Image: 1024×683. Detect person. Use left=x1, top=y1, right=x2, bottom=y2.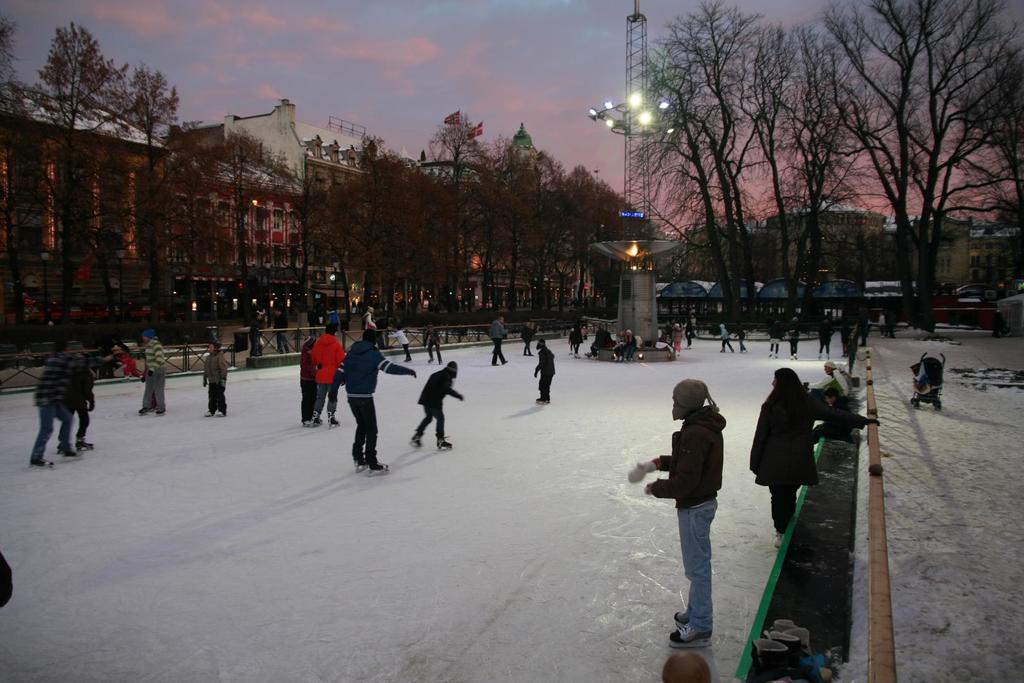
left=301, top=339, right=315, bottom=419.
